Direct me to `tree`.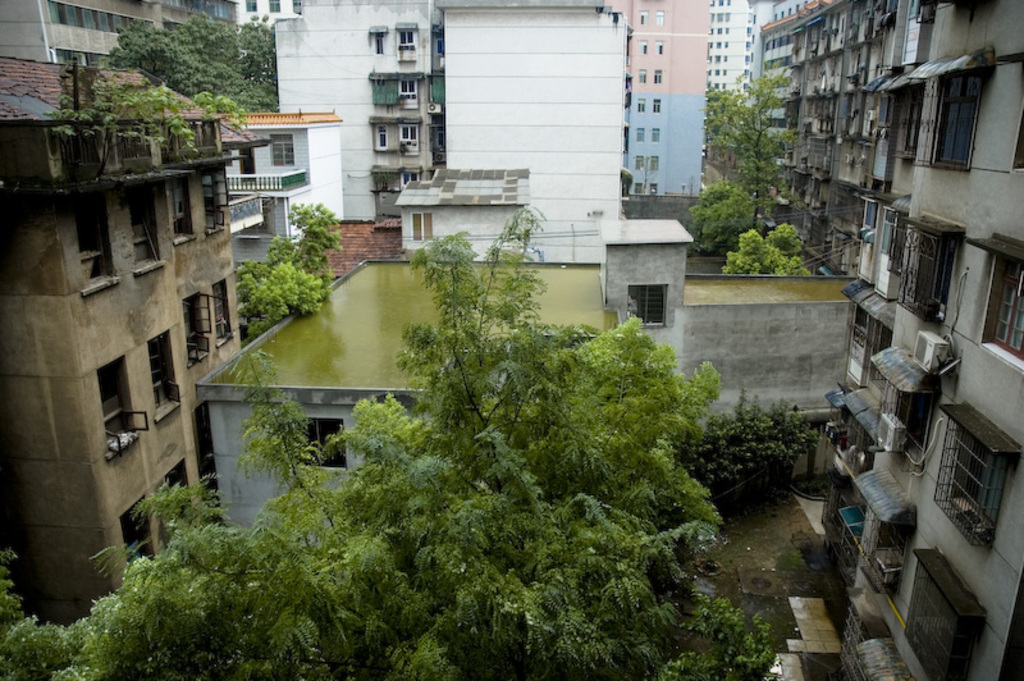
Direction: {"left": 704, "top": 63, "right": 820, "bottom": 270}.
